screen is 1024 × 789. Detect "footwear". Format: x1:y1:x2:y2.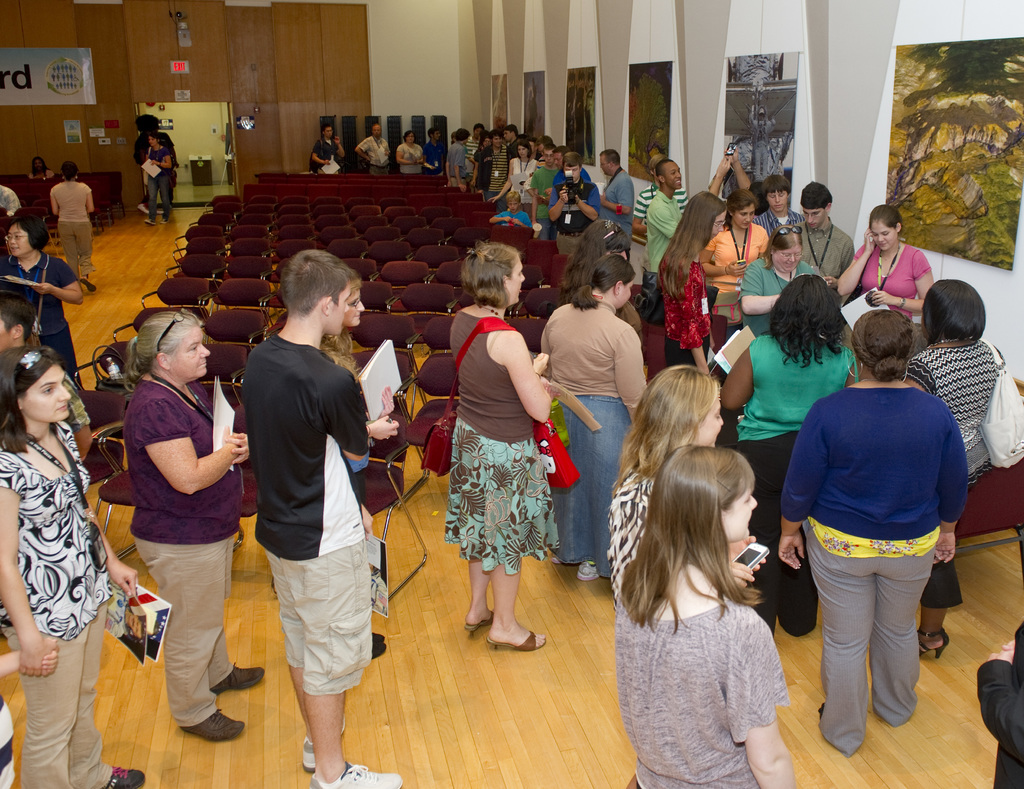
175:705:241:747.
